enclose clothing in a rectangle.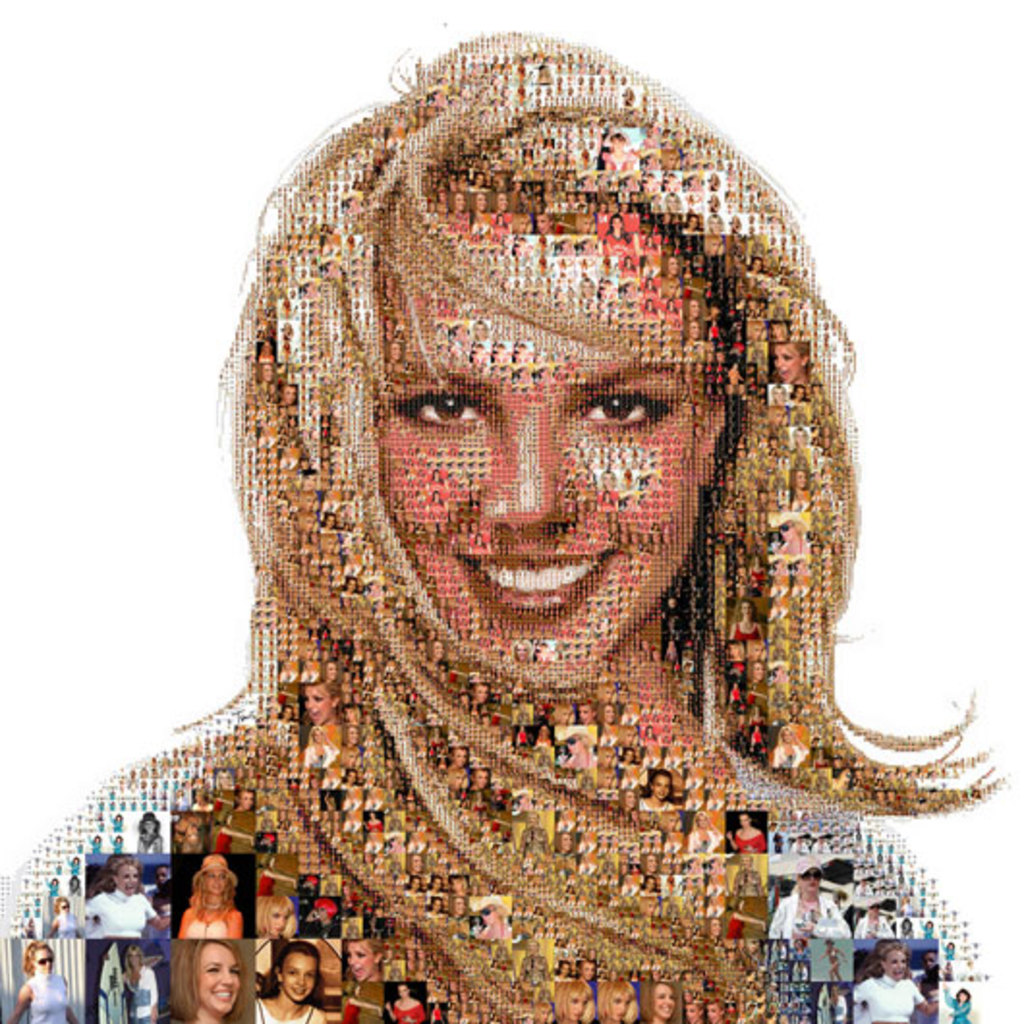
box(27, 972, 70, 1022).
